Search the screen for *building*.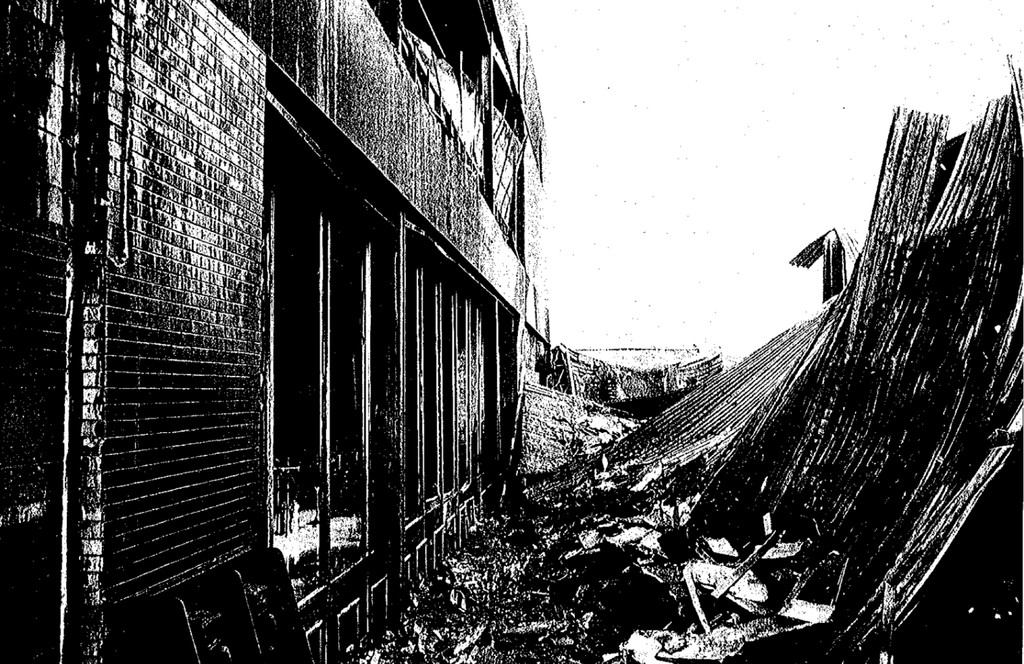
Found at (x1=0, y1=0, x2=552, y2=663).
